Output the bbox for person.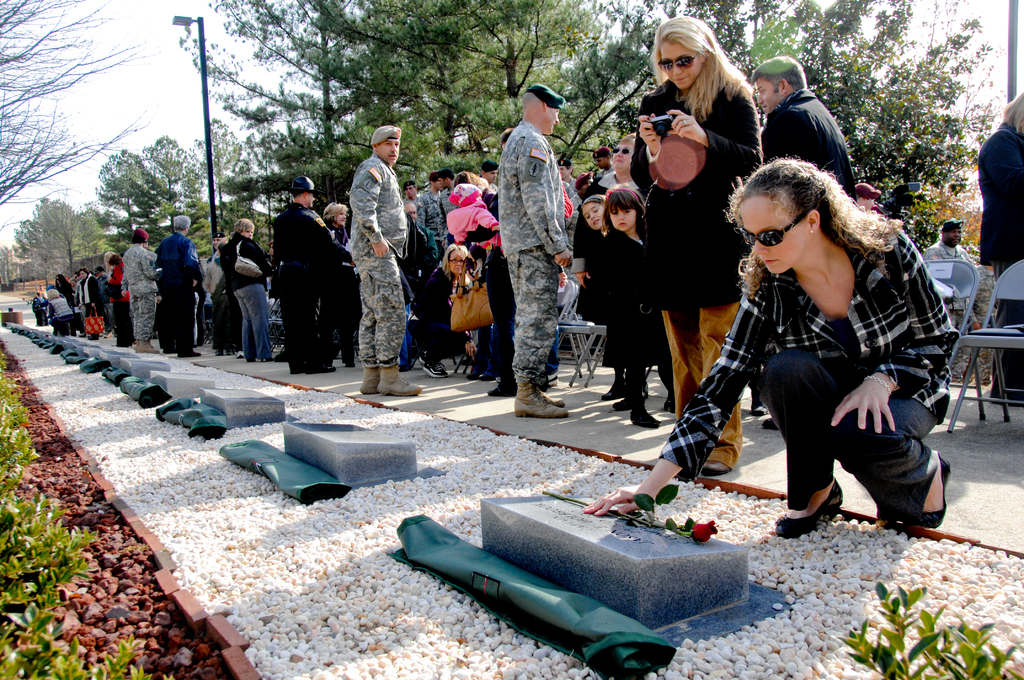
318/199/360/367.
